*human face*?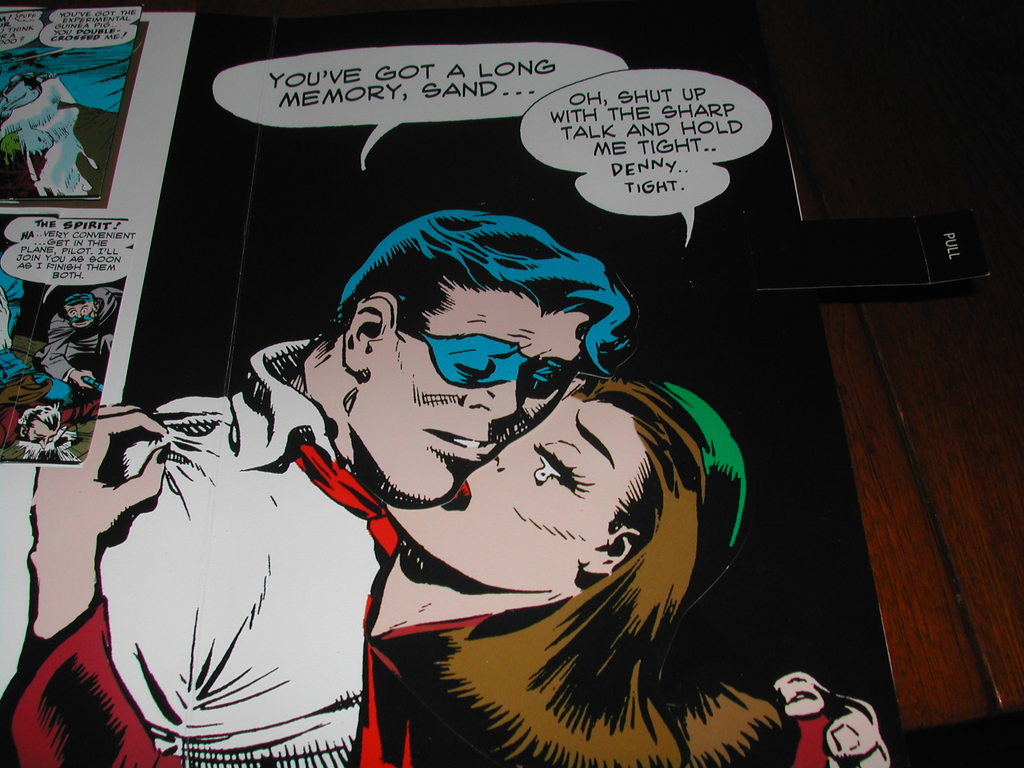
[left=353, top=284, right=589, bottom=499]
